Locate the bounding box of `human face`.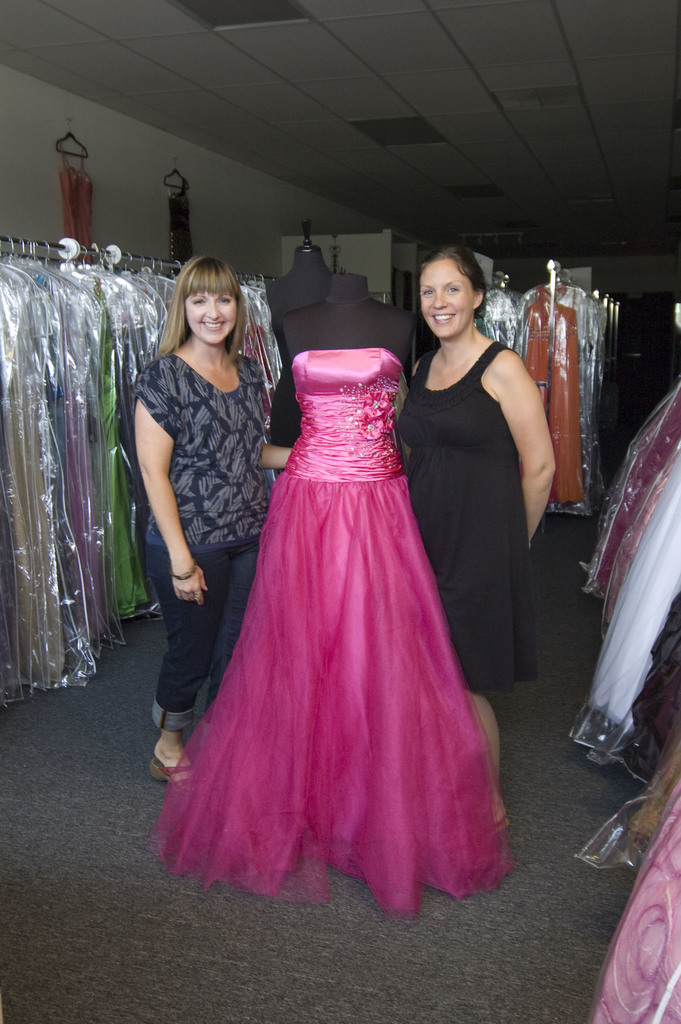
Bounding box: (x1=188, y1=286, x2=237, y2=346).
